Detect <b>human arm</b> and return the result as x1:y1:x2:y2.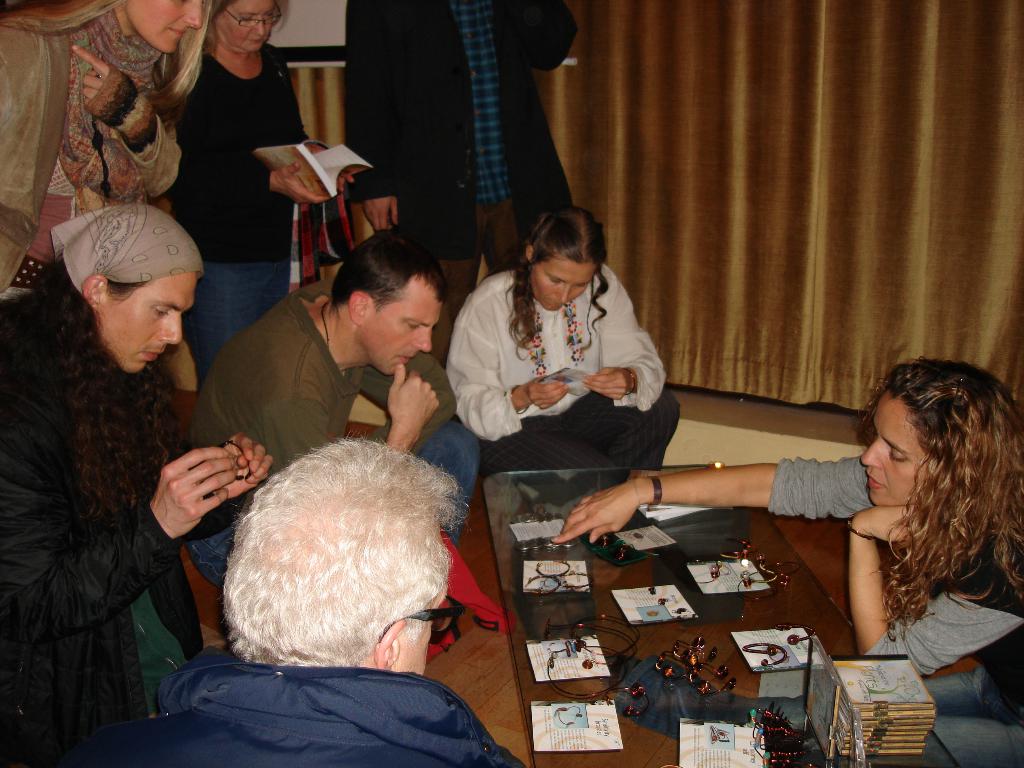
165:373:280:502.
